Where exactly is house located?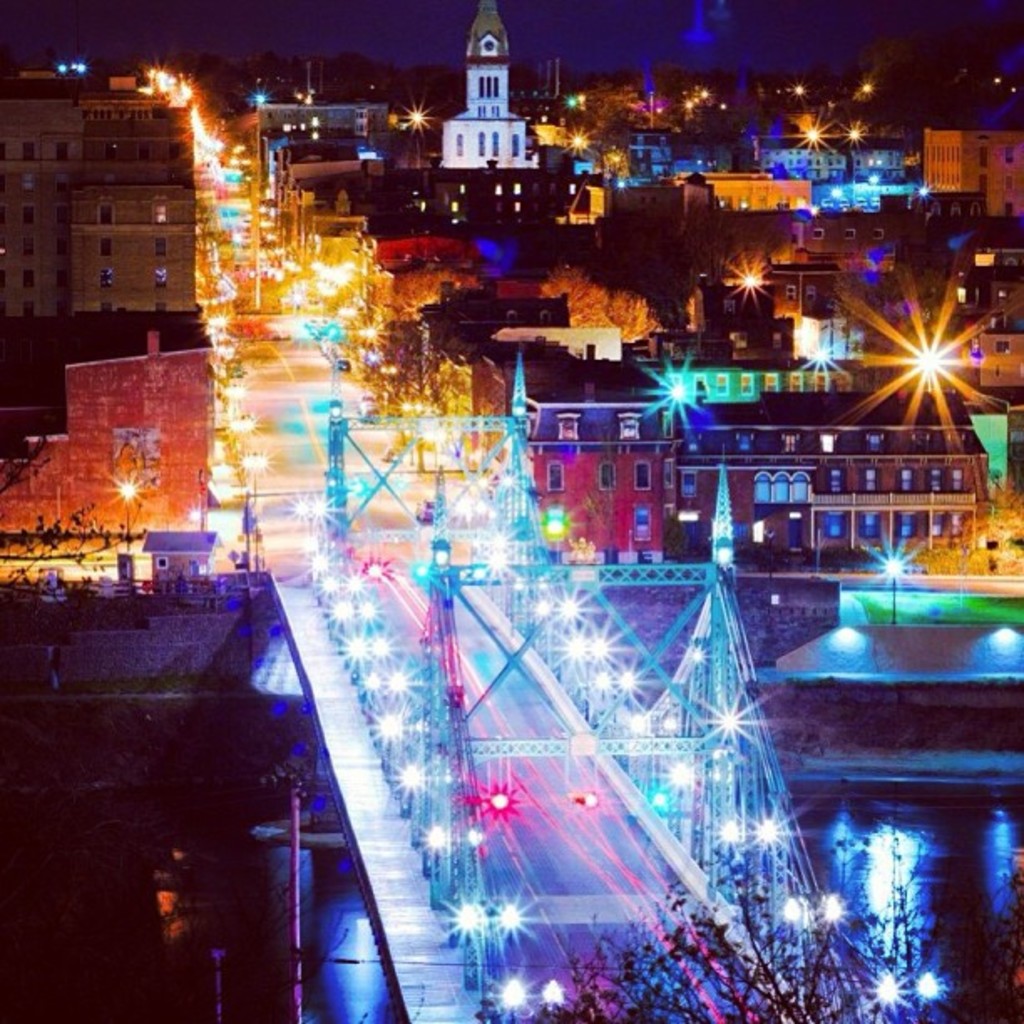
Its bounding box is [left=678, top=157, right=833, bottom=236].
